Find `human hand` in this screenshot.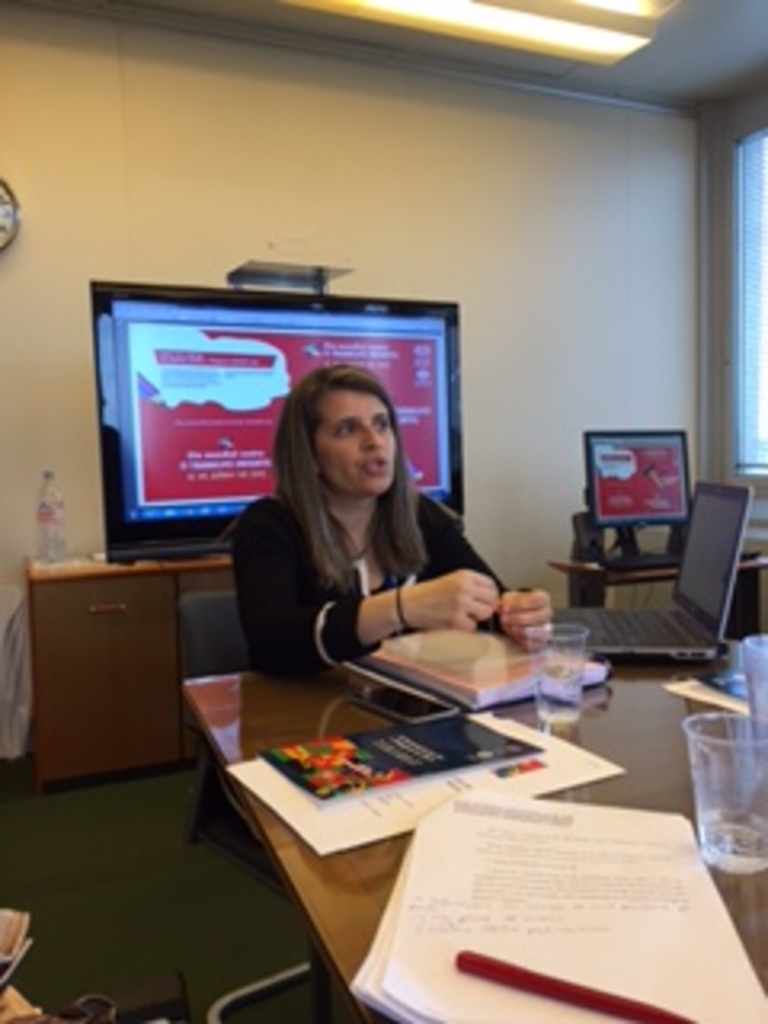
The bounding box for `human hand` is region(496, 589, 554, 653).
